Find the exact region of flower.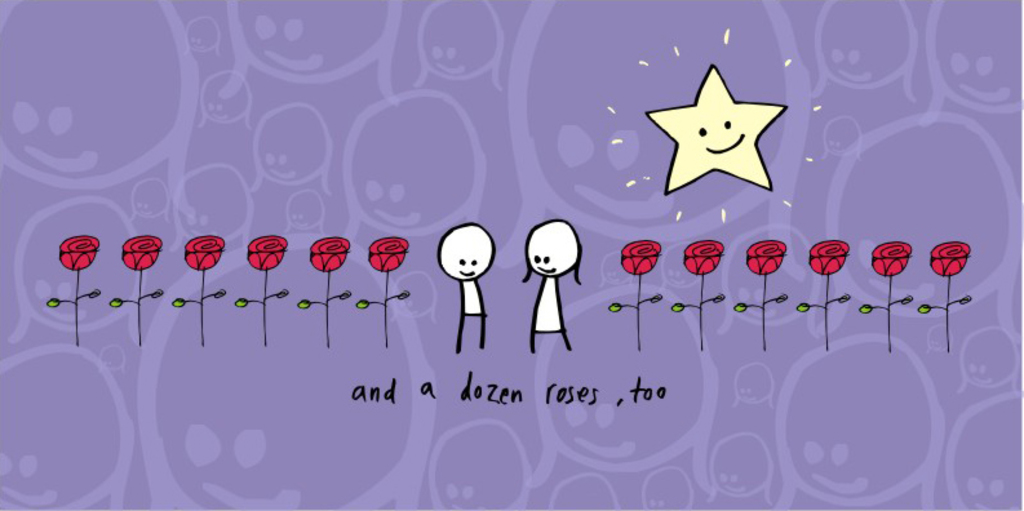
Exact region: x1=369, y1=240, x2=409, y2=271.
